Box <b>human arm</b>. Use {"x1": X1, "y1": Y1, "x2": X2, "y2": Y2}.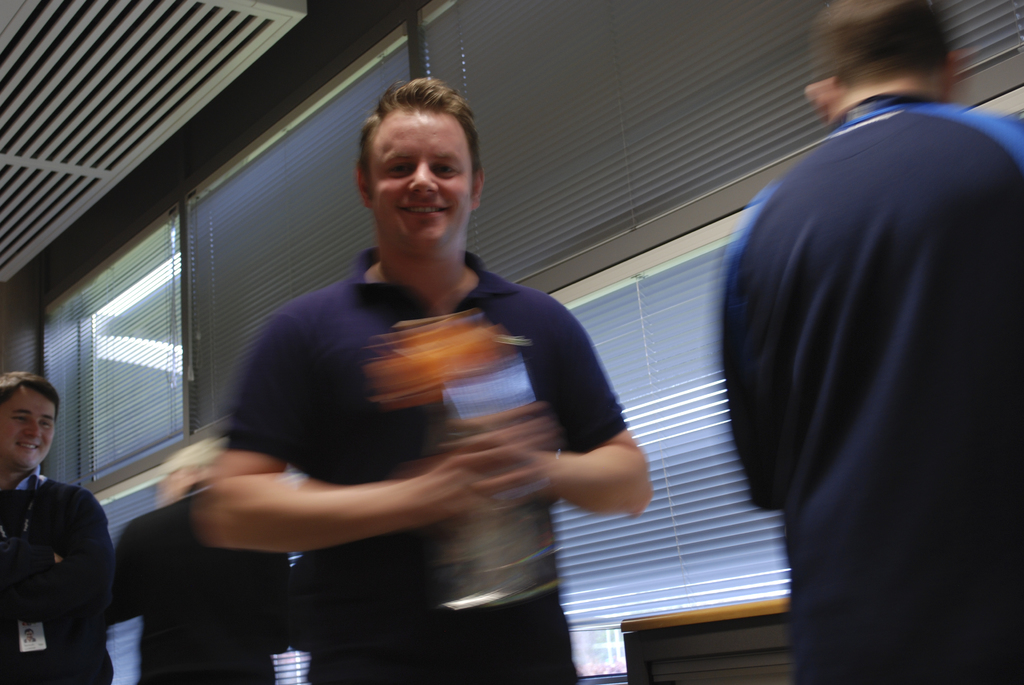
{"x1": 1, "y1": 491, "x2": 115, "y2": 620}.
